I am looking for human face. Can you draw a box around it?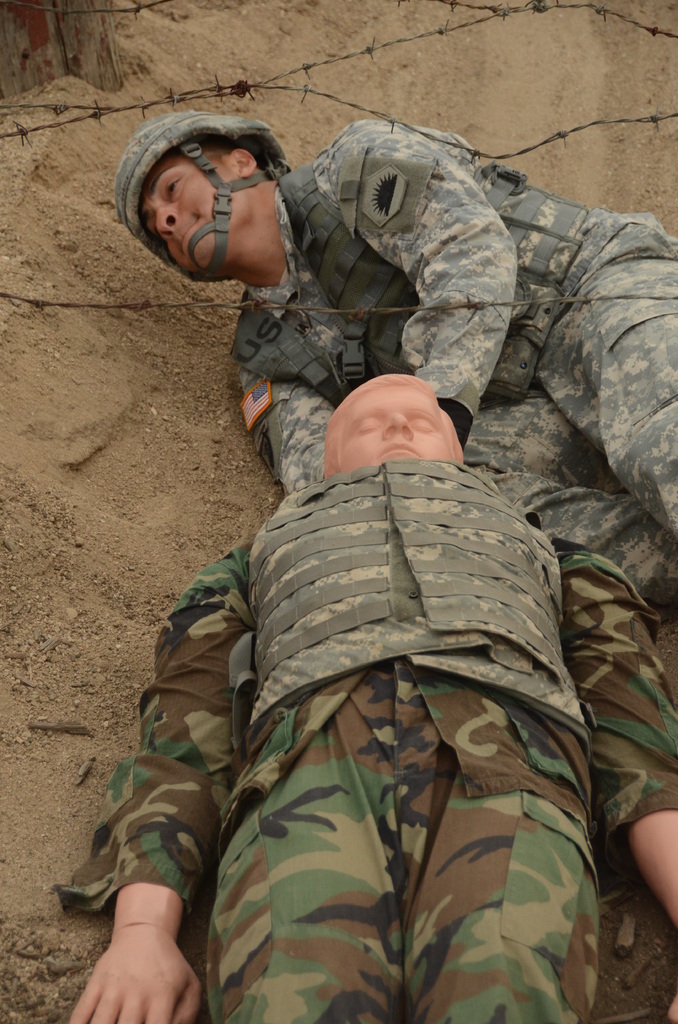
Sure, the bounding box is <bbox>336, 381, 459, 481</bbox>.
